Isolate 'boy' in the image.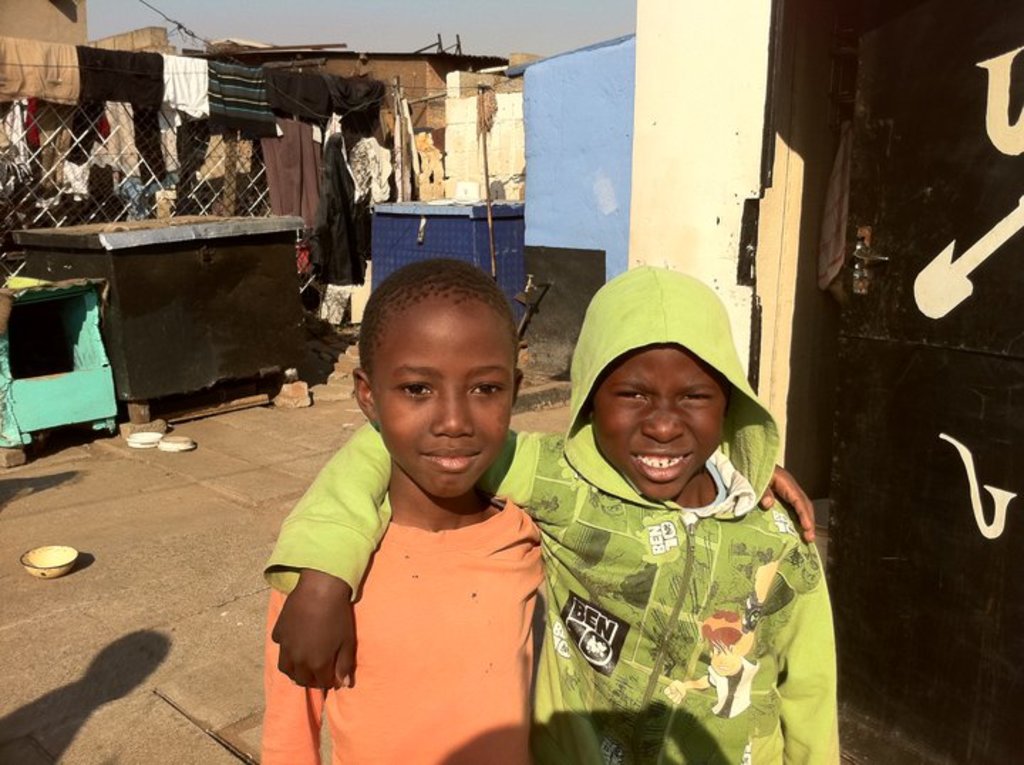
Isolated region: x1=263, y1=264, x2=843, y2=764.
